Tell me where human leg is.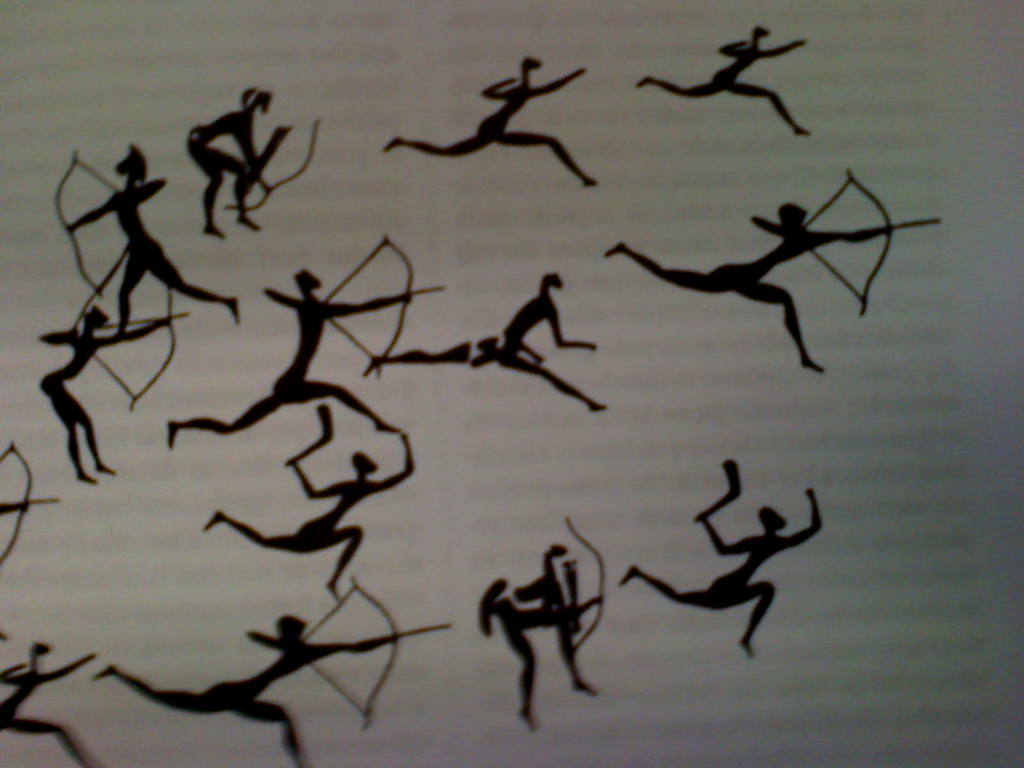
human leg is at (95,666,255,719).
